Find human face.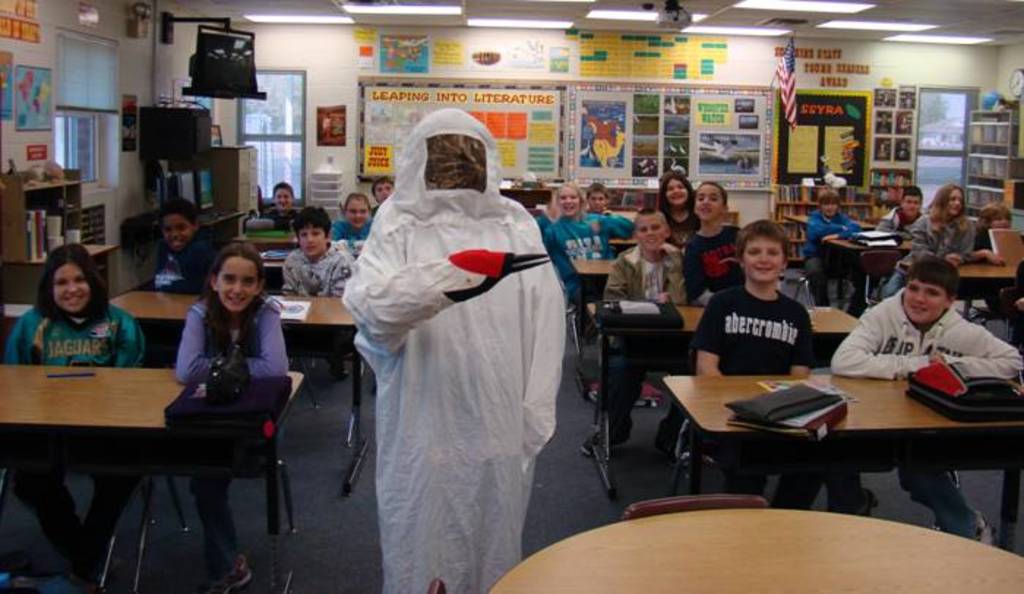
box(904, 195, 922, 218).
